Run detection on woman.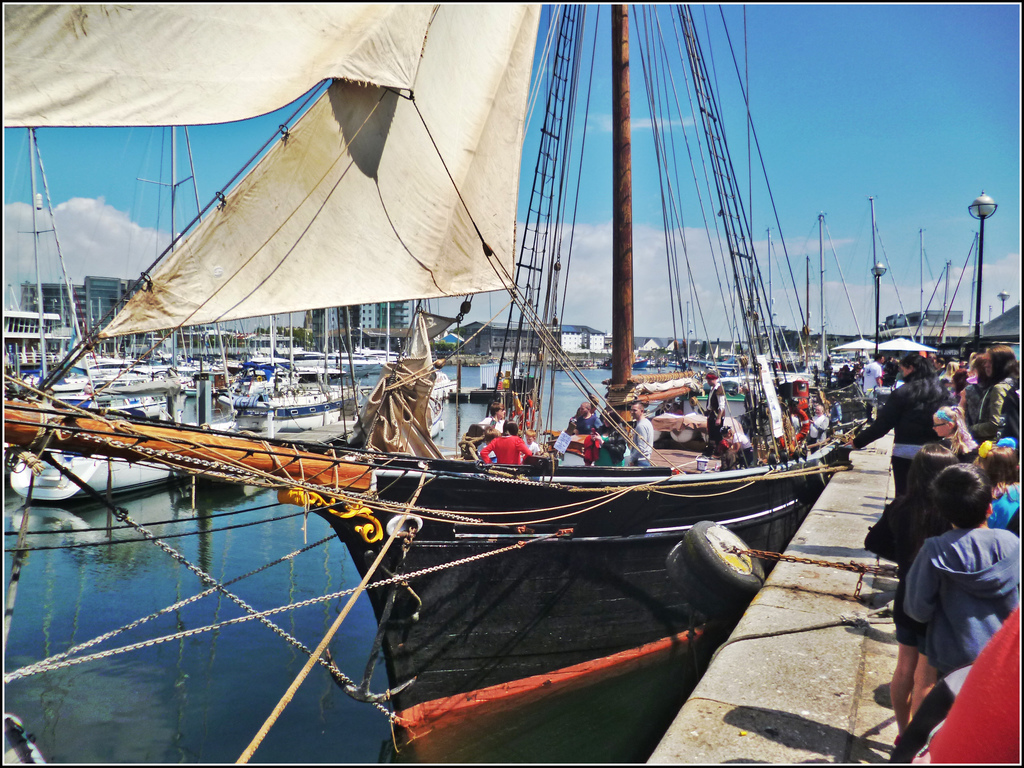
Result: {"left": 966, "top": 347, "right": 1020, "bottom": 447}.
